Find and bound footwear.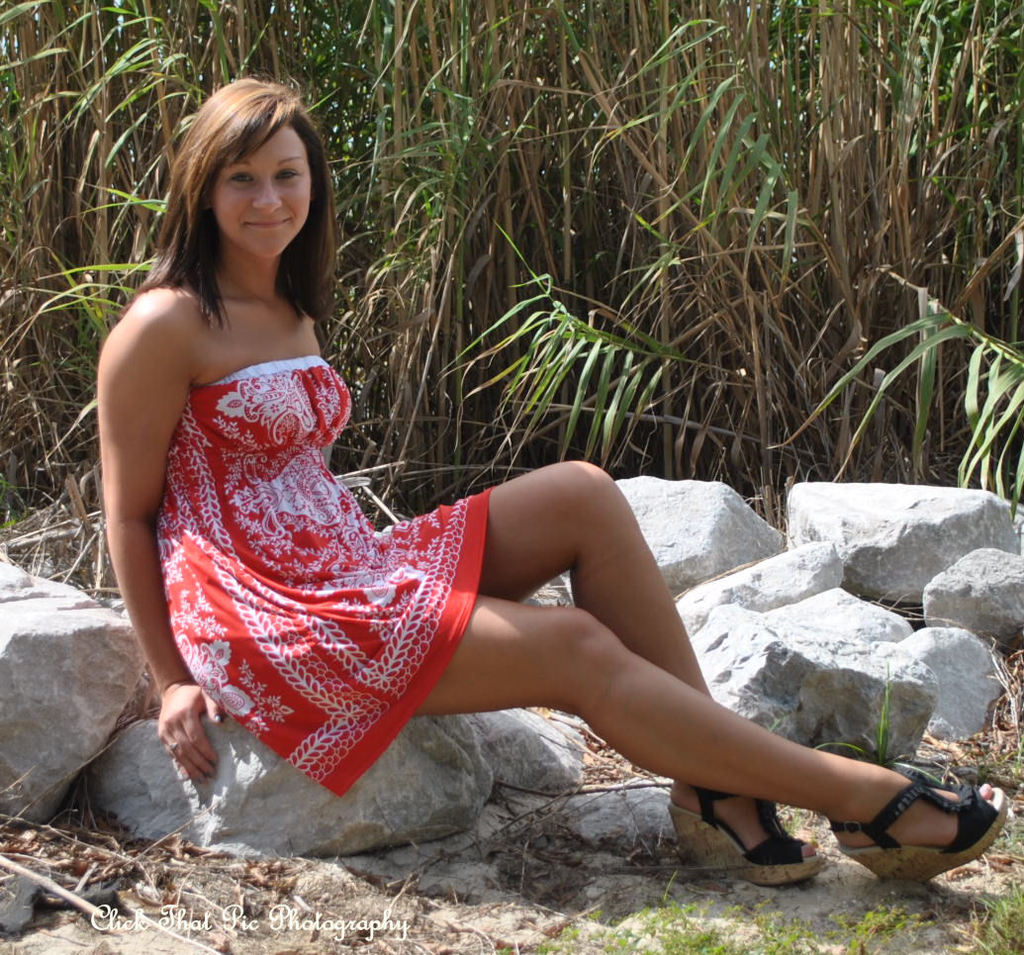
Bound: 861/764/995/873.
